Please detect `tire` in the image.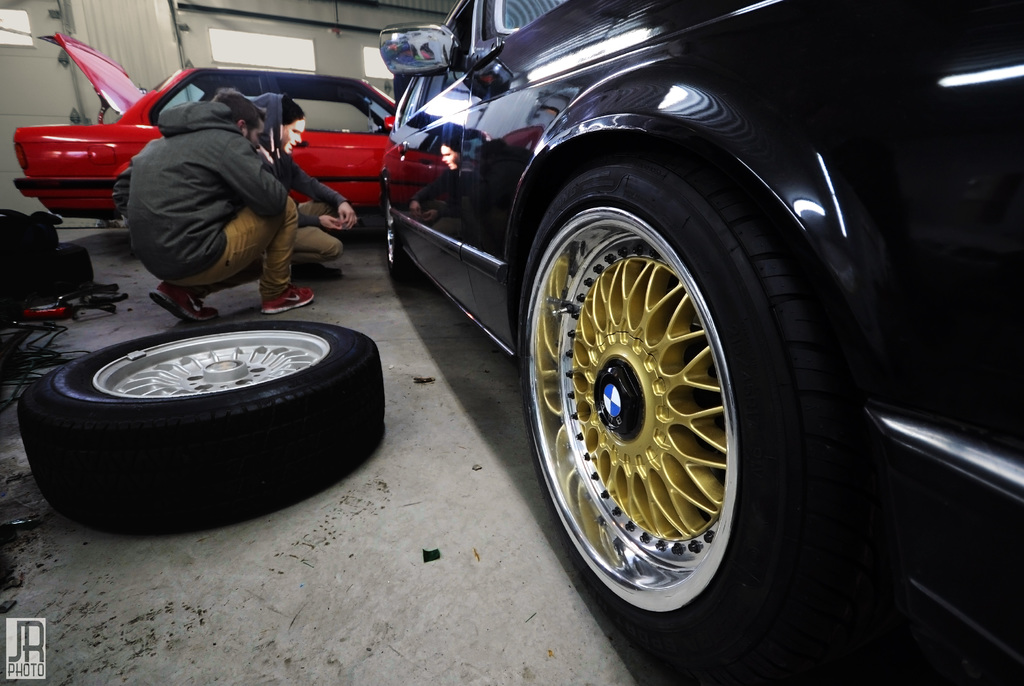
(x1=385, y1=178, x2=424, y2=280).
